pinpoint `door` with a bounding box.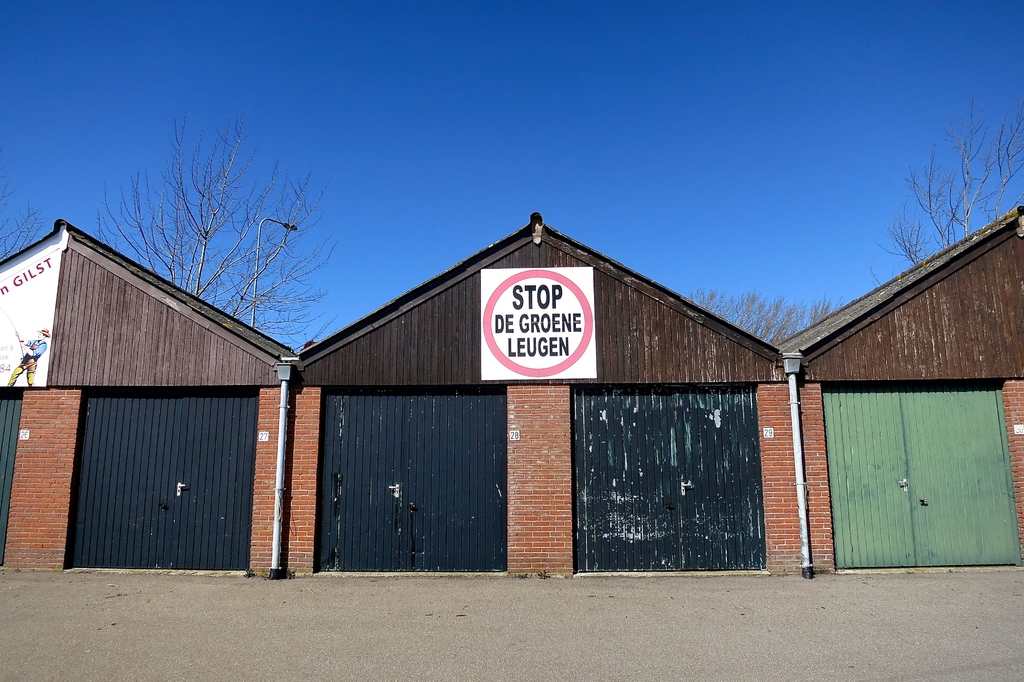
{"left": 673, "top": 386, "right": 766, "bottom": 571}.
